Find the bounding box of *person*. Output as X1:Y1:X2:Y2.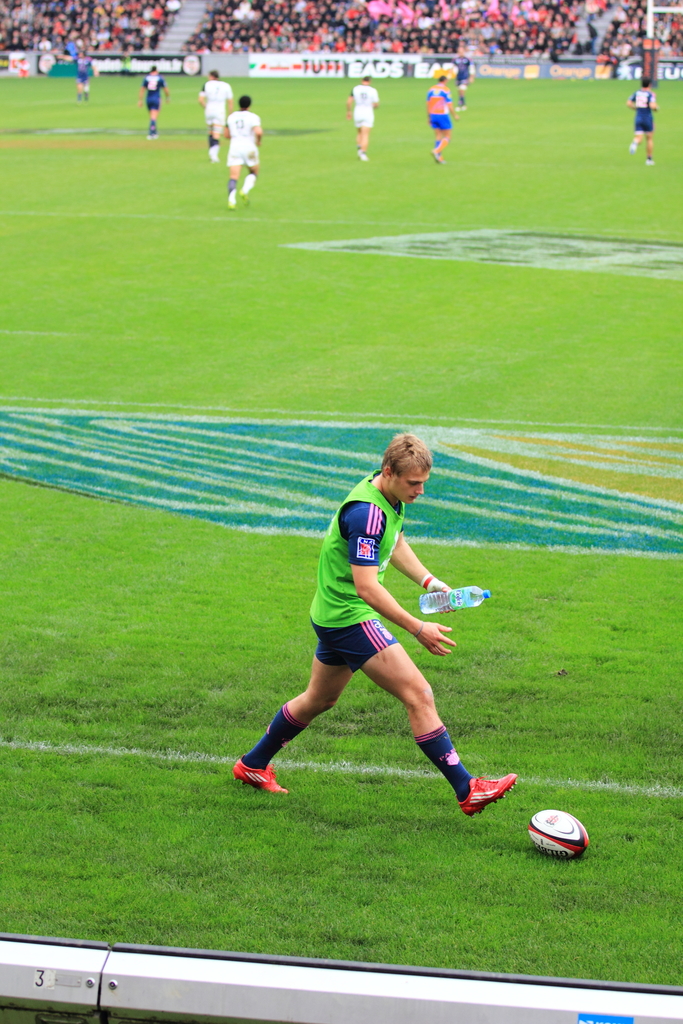
425:72:464:147.
